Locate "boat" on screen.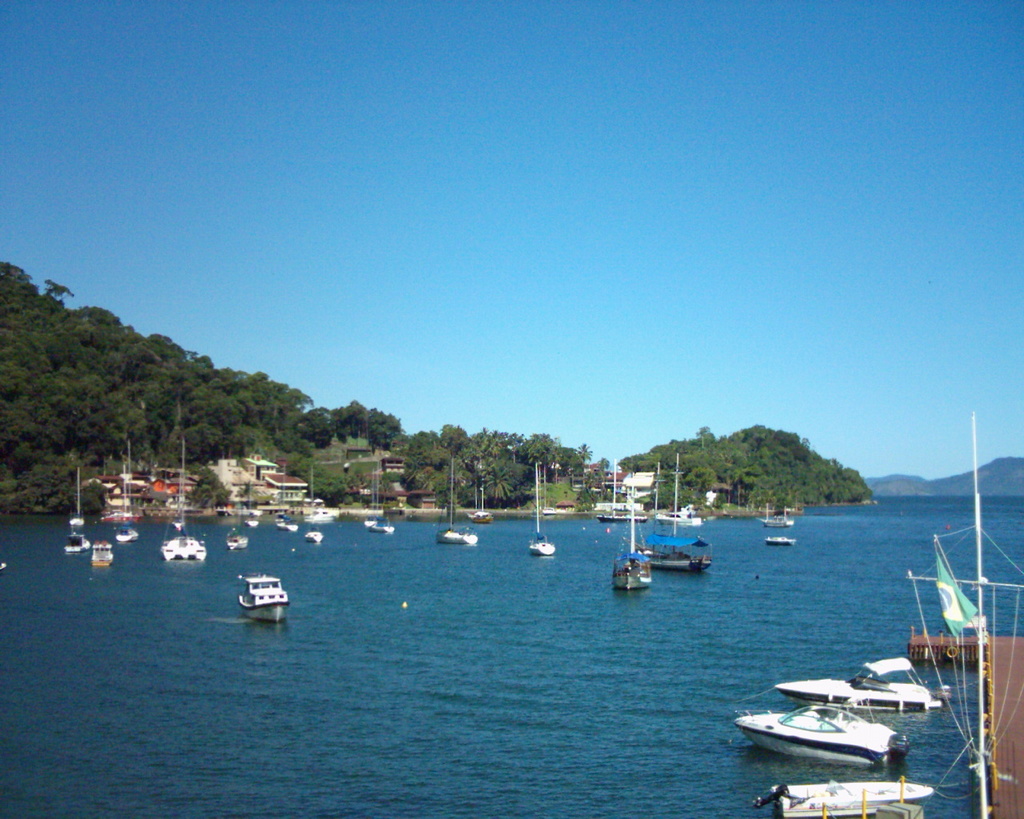
On screen at 530/535/554/558.
